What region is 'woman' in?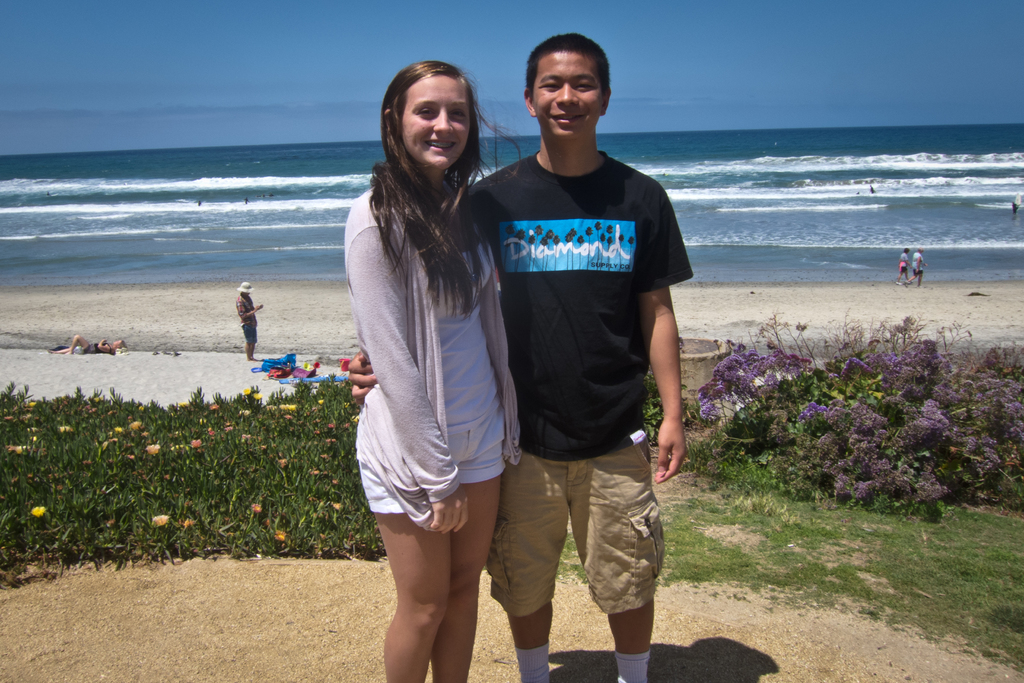
box(330, 39, 528, 670).
